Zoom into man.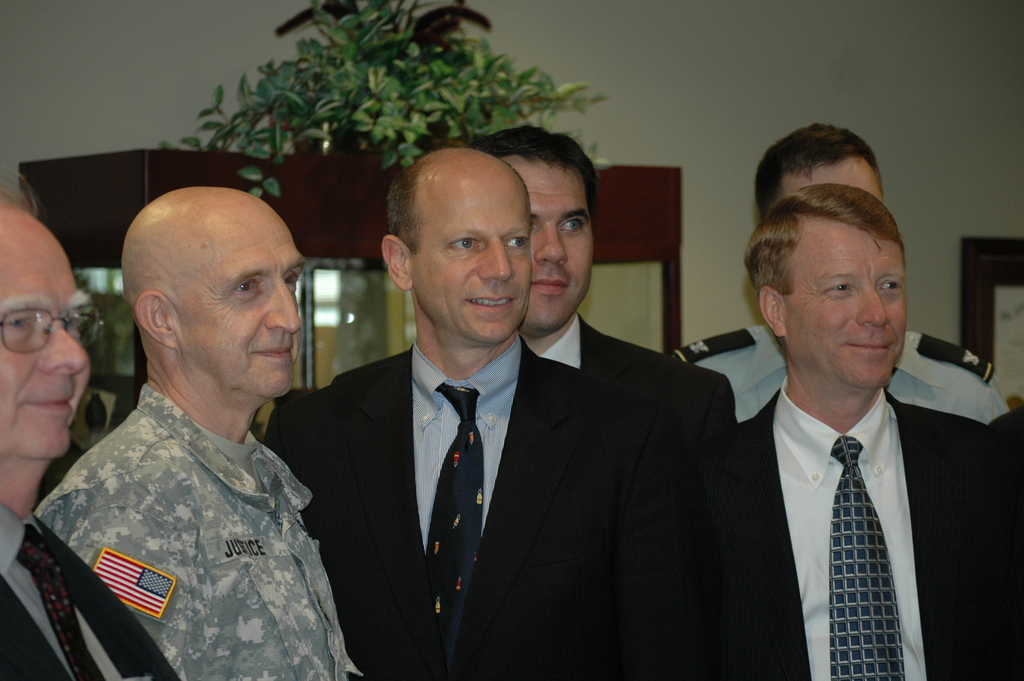
Zoom target: x1=260, y1=142, x2=680, y2=680.
